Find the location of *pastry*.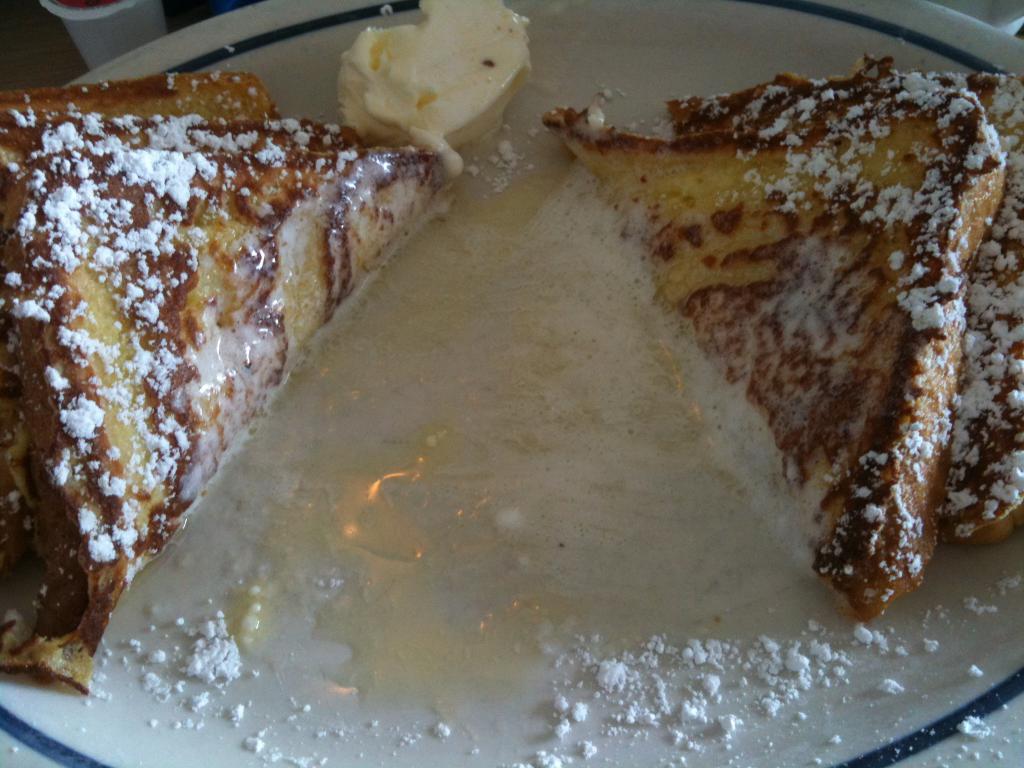
Location: x1=0, y1=65, x2=452, y2=693.
